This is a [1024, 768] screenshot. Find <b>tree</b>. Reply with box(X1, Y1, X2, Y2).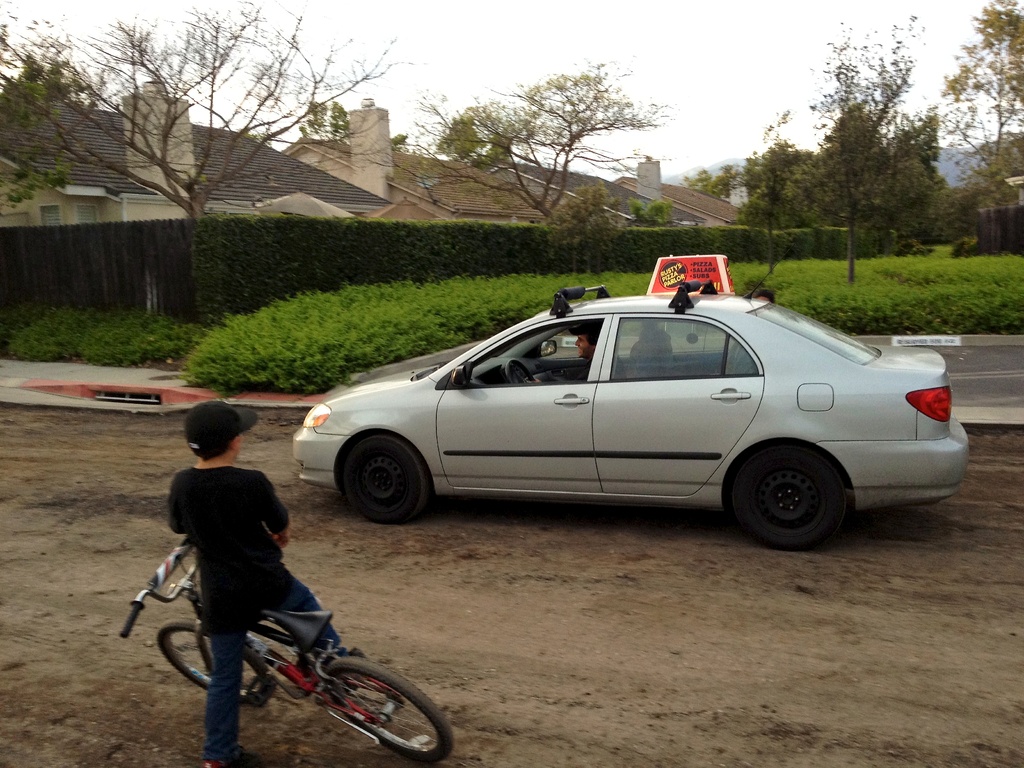
box(550, 185, 611, 276).
